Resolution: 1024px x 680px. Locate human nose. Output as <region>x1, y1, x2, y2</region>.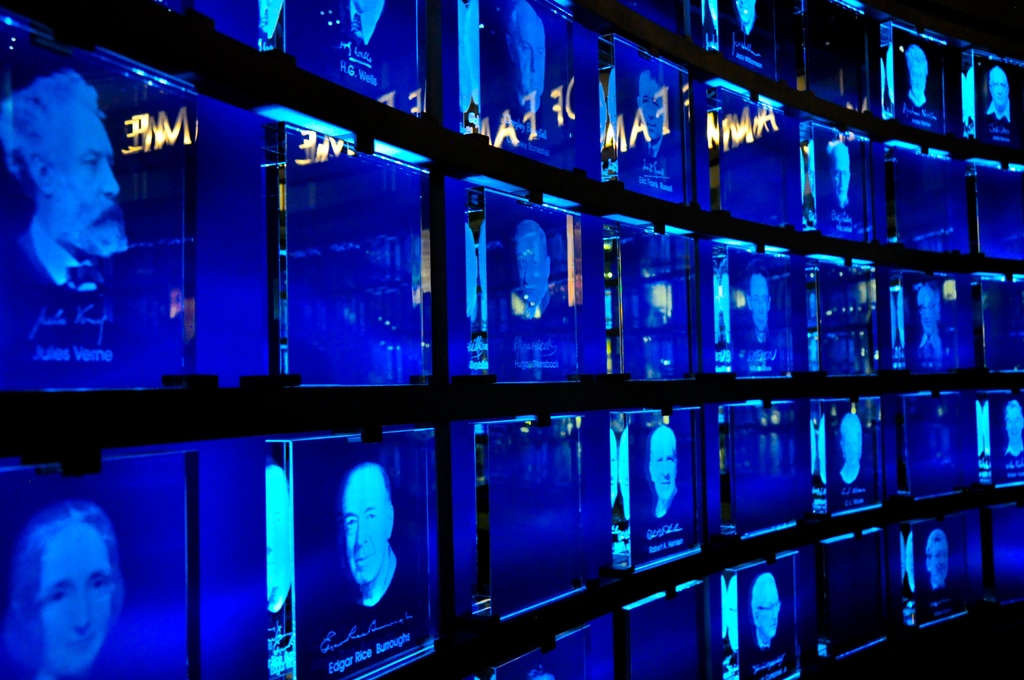
<region>525, 263, 531, 284</region>.
